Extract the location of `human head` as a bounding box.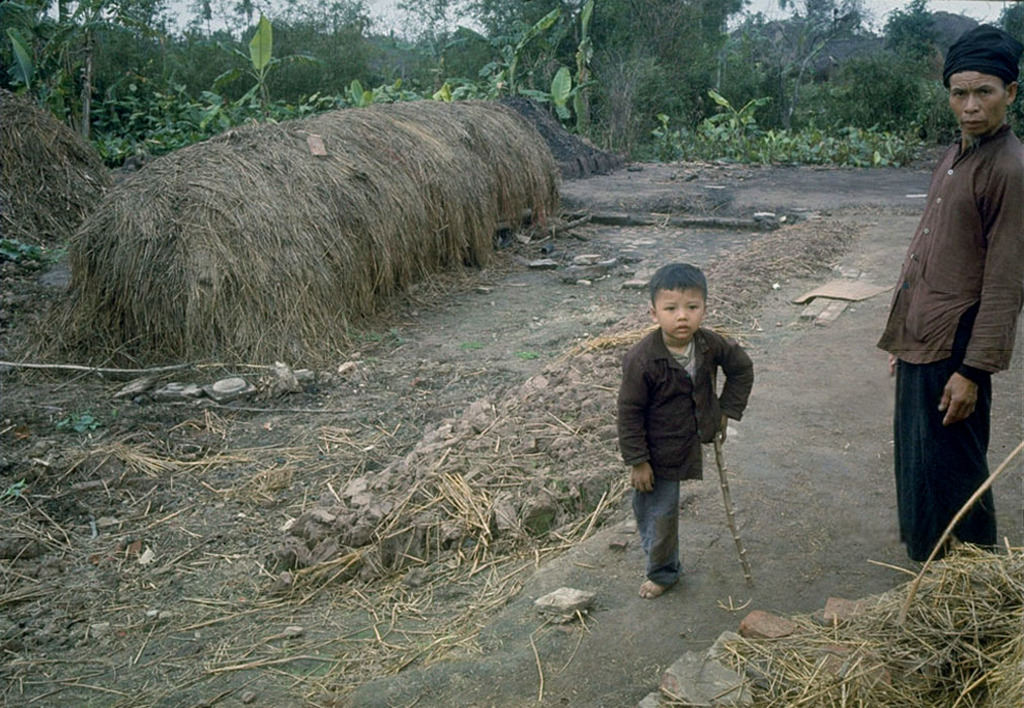
<box>945,24,1021,138</box>.
